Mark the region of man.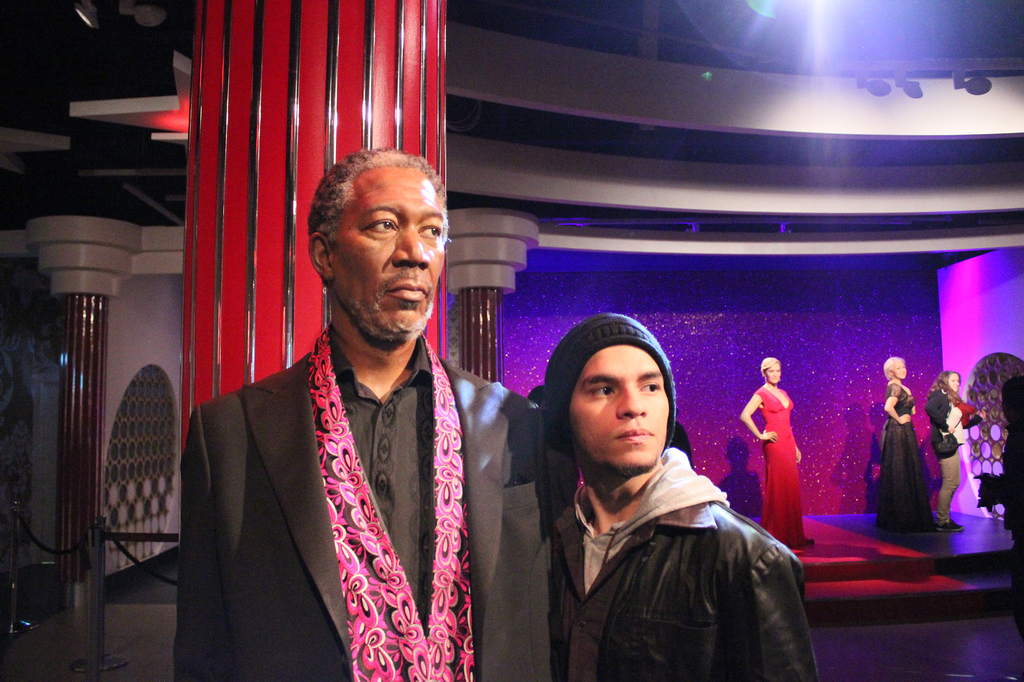
Region: {"x1": 187, "y1": 128, "x2": 527, "y2": 681}.
